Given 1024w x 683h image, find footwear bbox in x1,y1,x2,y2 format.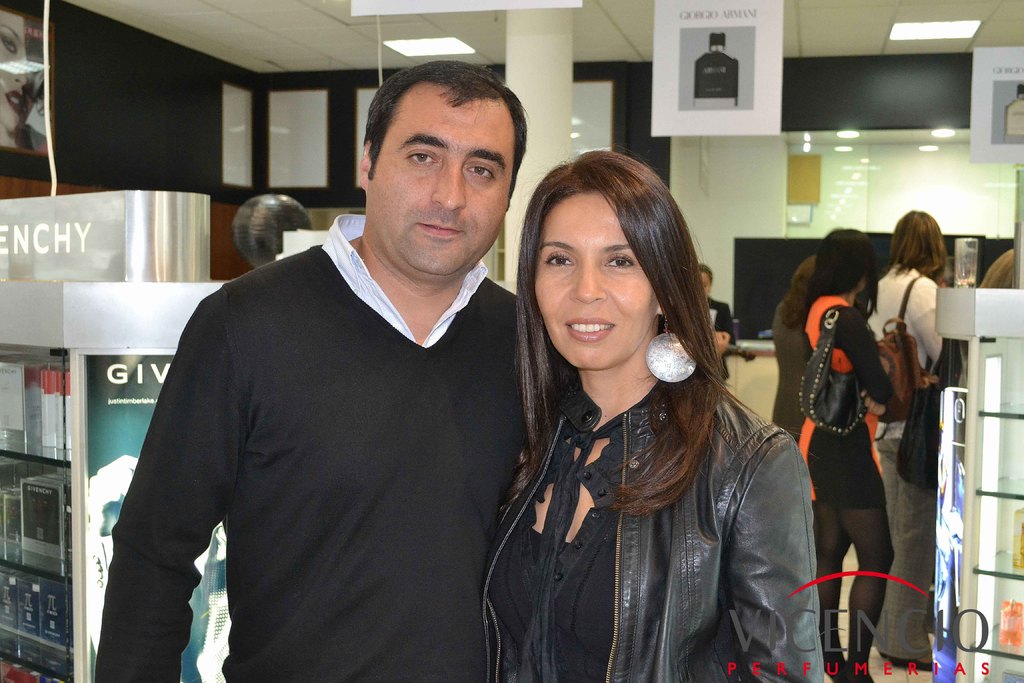
840,661,877,682.
